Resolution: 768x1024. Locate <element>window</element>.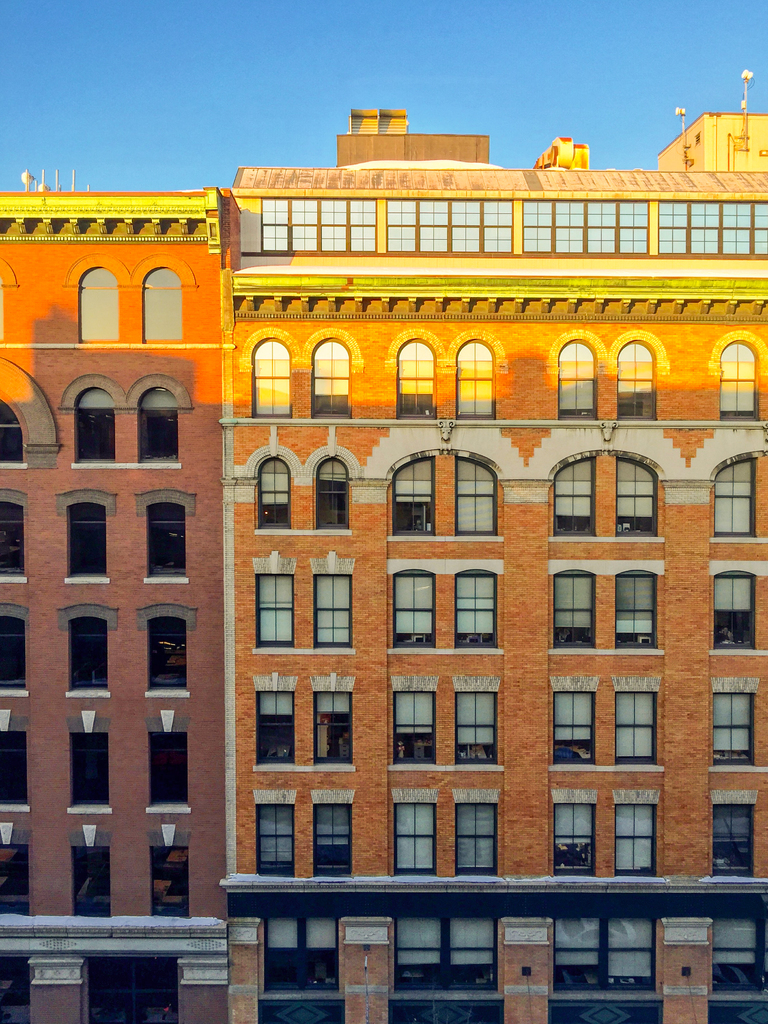
rect(456, 461, 497, 540).
